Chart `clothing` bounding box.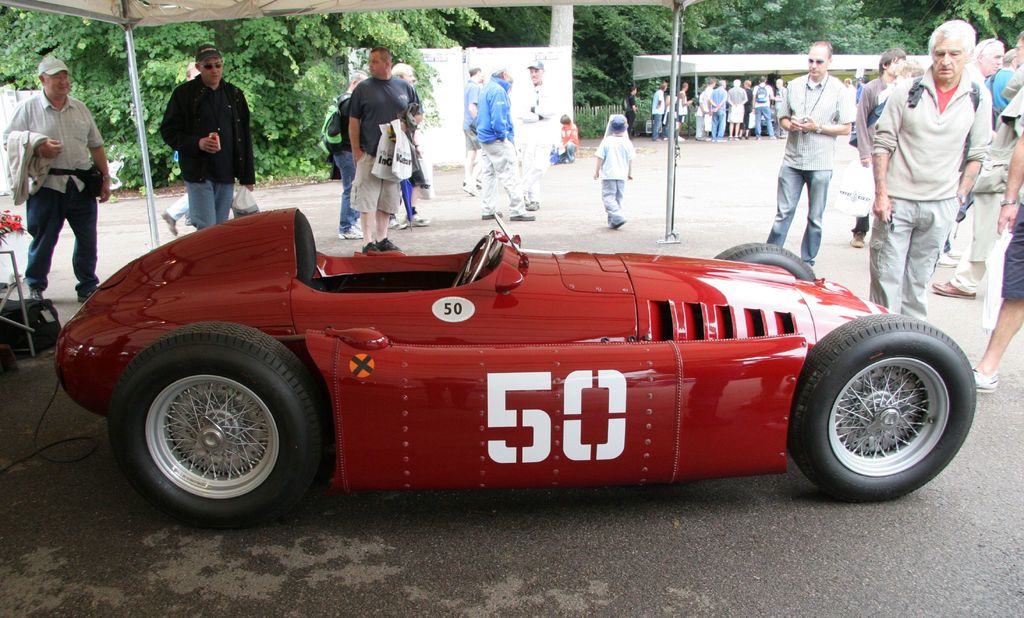
Charted: 874/27/1004/317.
